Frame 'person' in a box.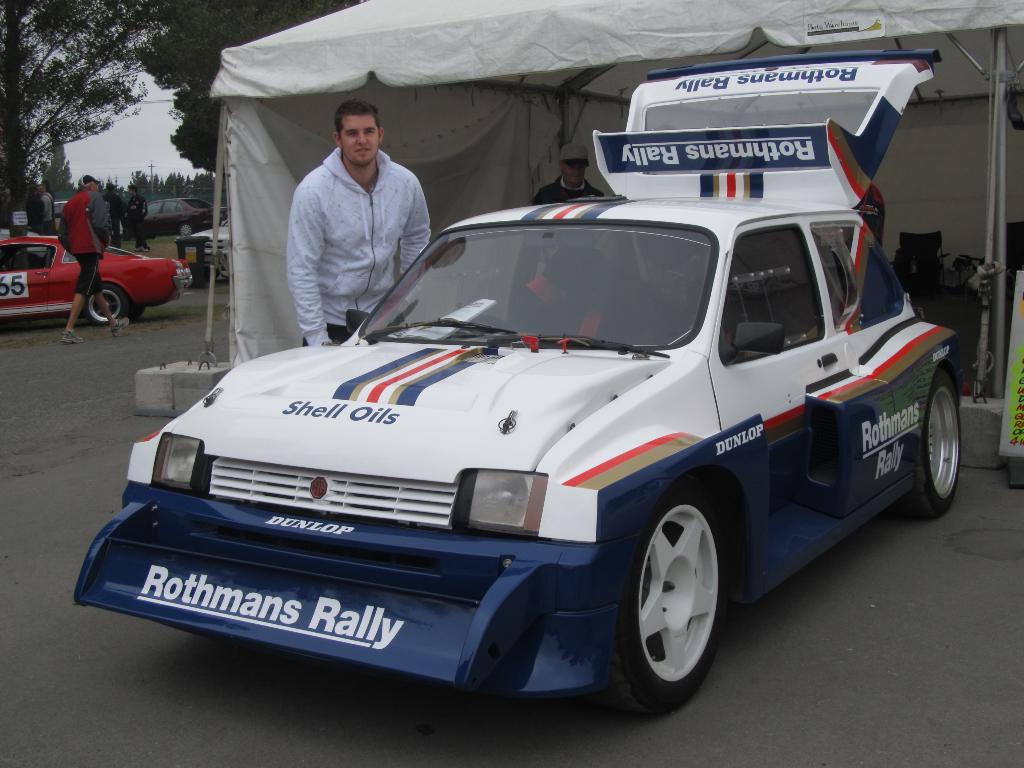
(x1=17, y1=175, x2=44, y2=227).
